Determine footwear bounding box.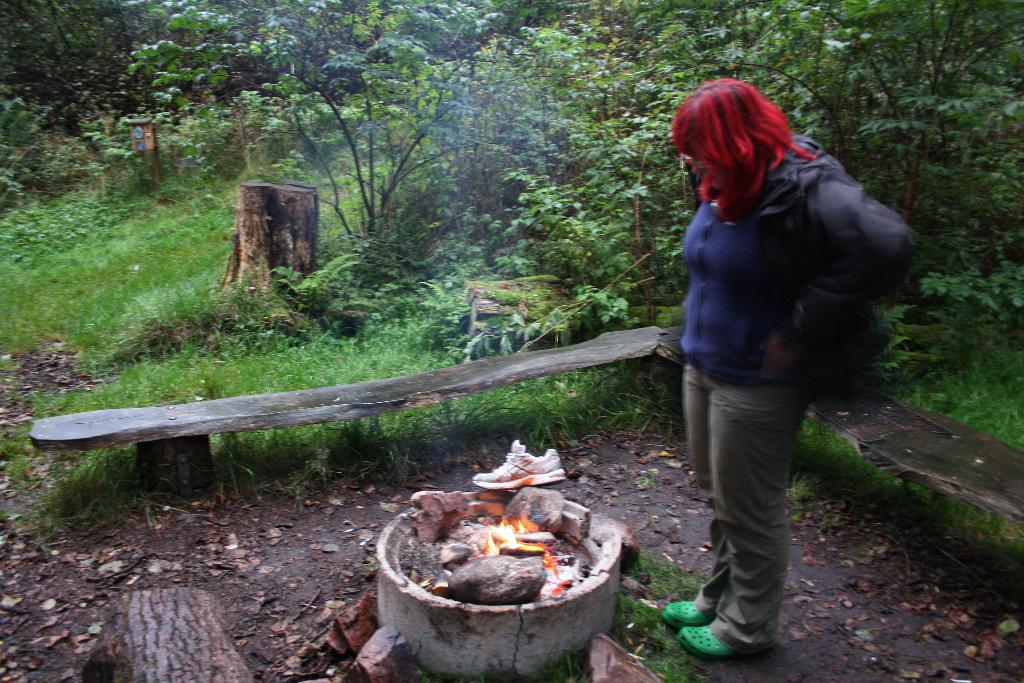
Determined: 659,600,712,629.
